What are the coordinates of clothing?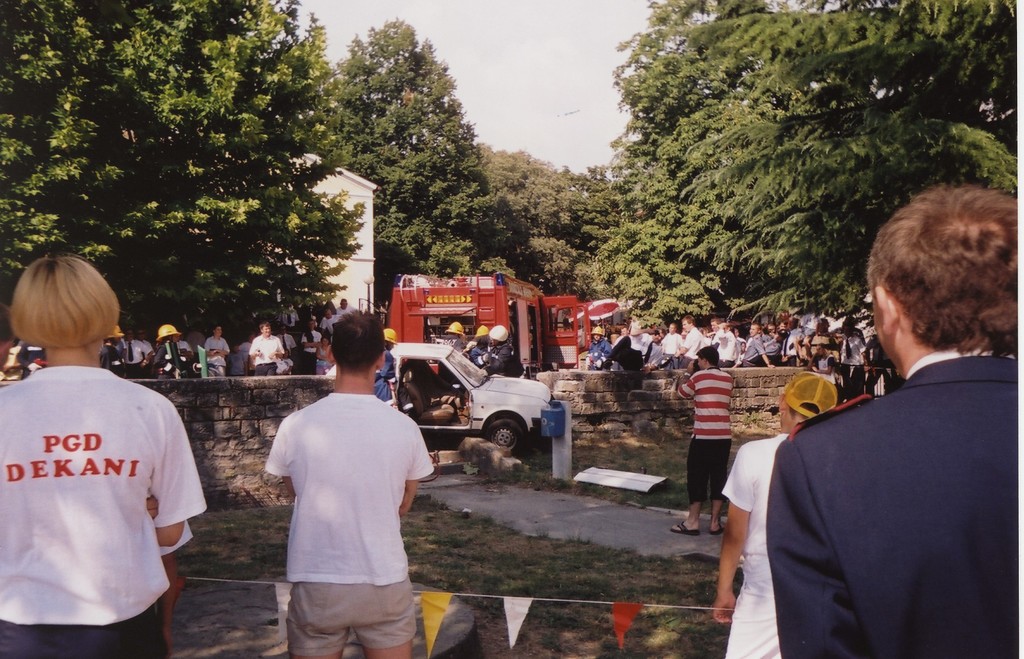
BBox(612, 330, 632, 371).
